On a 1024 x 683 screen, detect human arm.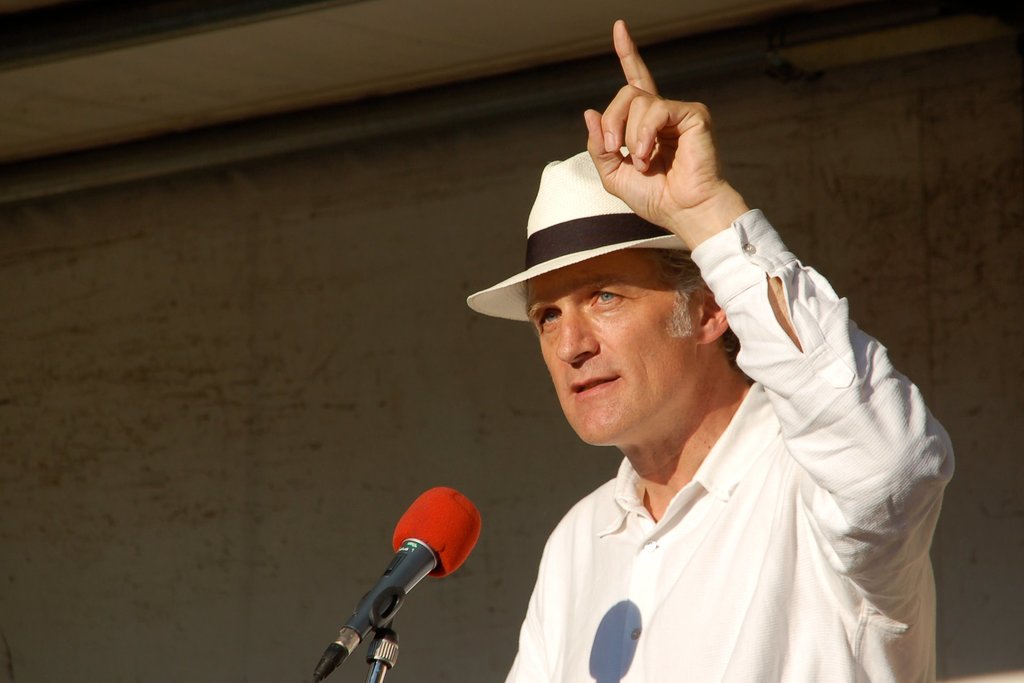
locate(584, 19, 964, 612).
